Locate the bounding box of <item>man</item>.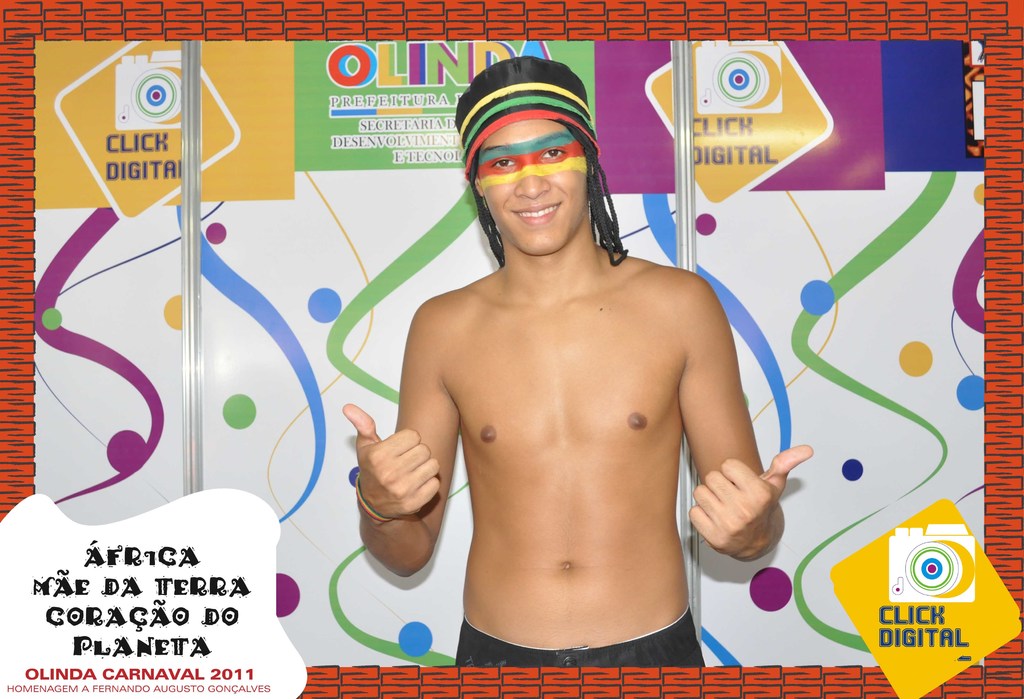
Bounding box: 346 95 797 666.
